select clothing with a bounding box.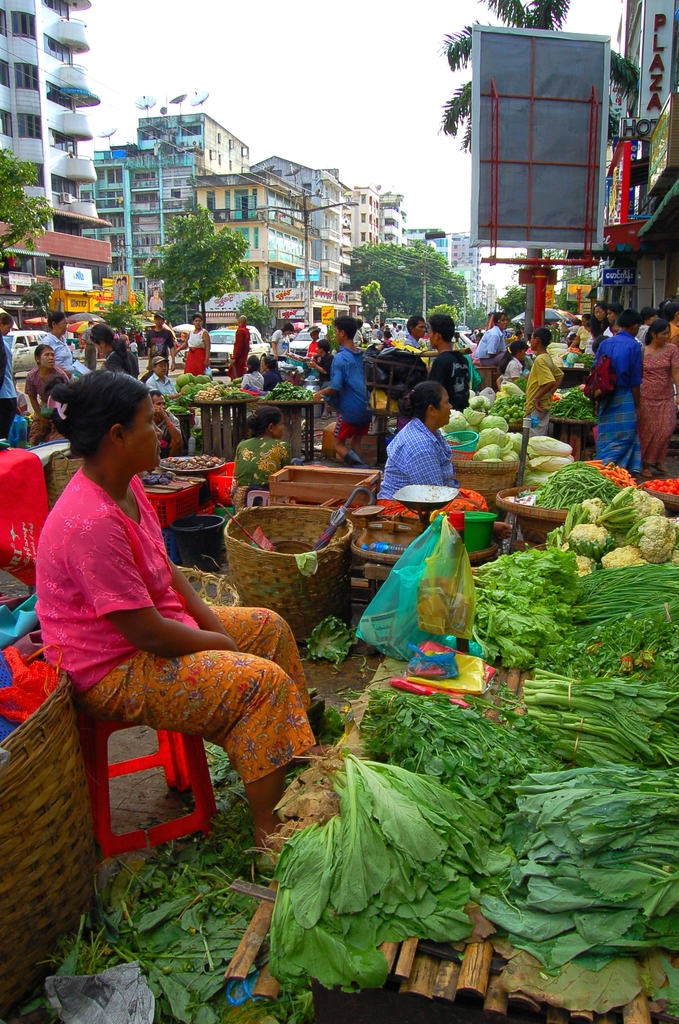
box=[32, 460, 319, 796].
